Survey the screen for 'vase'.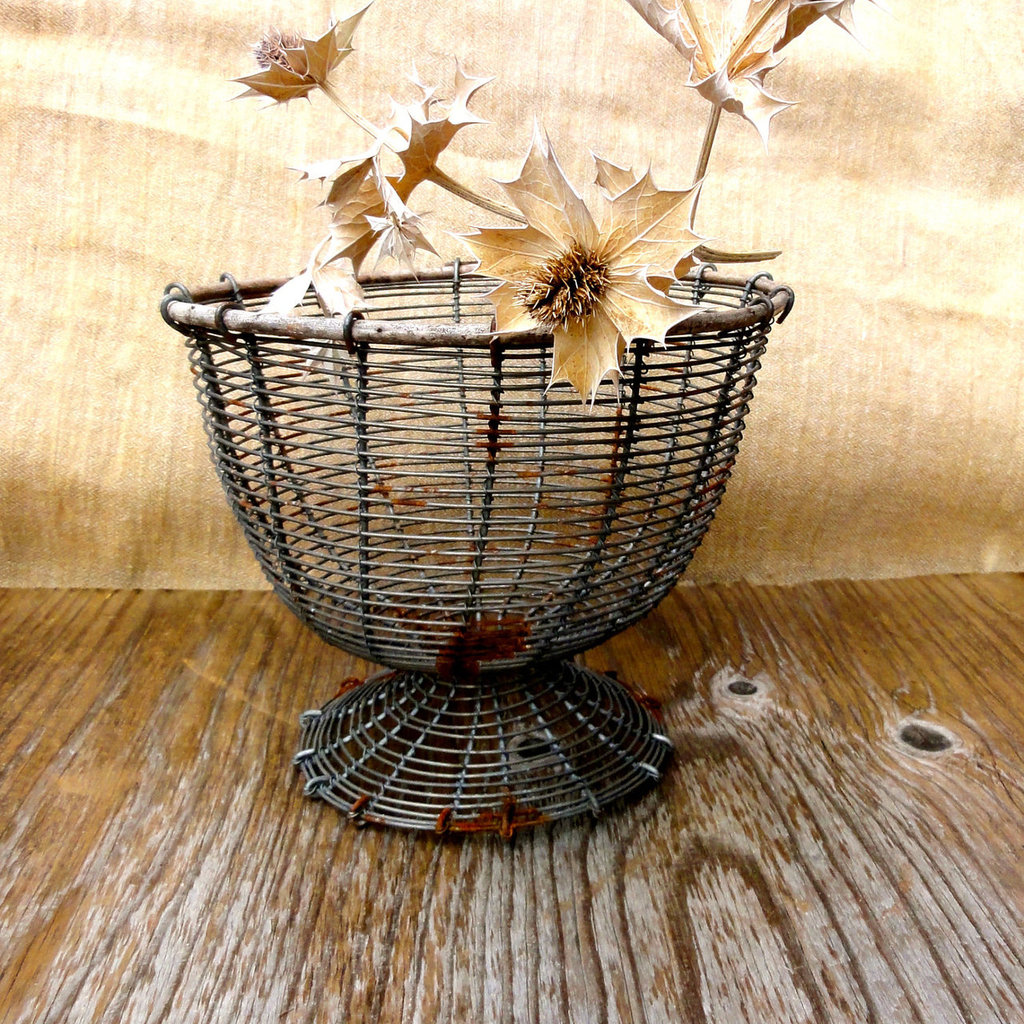
Survey found: (158, 259, 798, 837).
